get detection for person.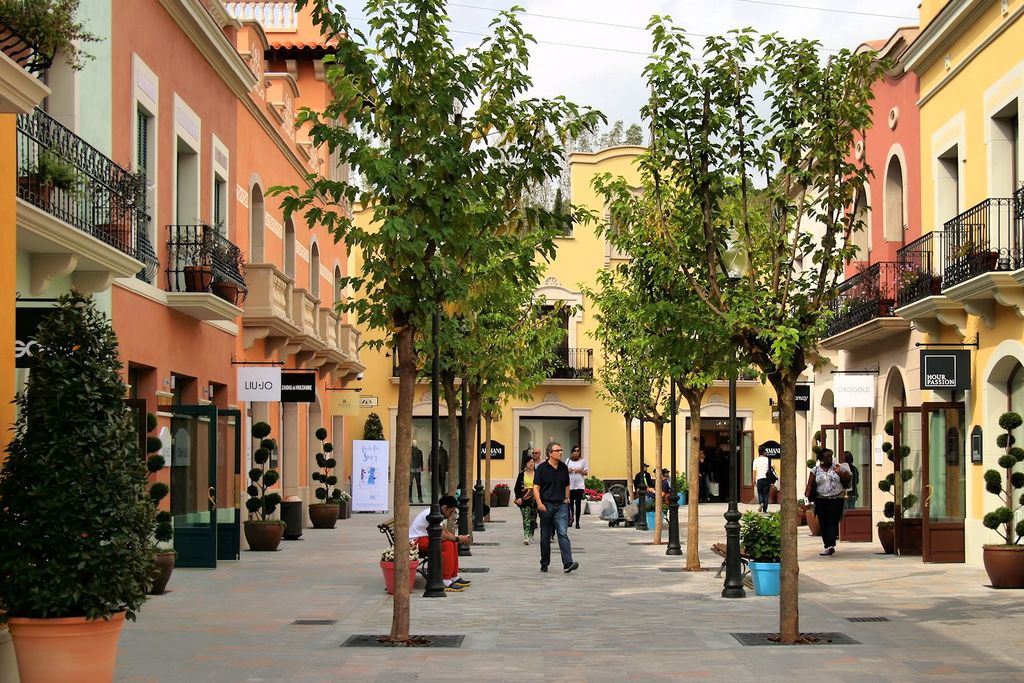
Detection: crop(843, 450, 861, 507).
